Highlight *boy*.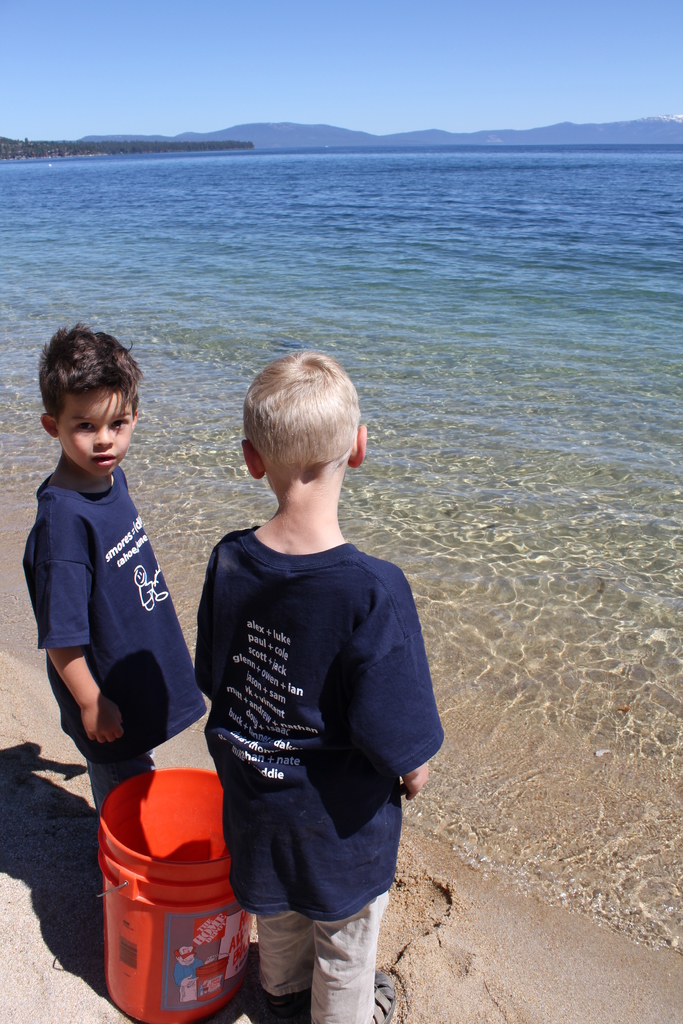
Highlighted region: <bbox>200, 351, 450, 1023</bbox>.
